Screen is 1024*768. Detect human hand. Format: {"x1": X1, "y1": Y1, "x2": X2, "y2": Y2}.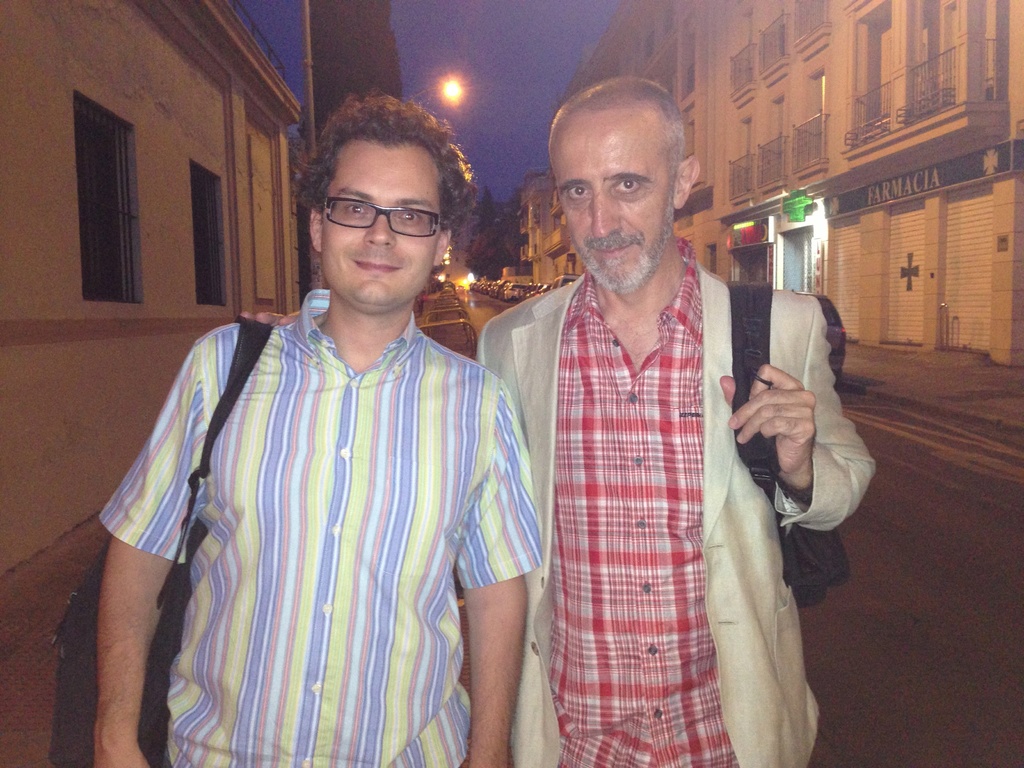
{"x1": 92, "y1": 742, "x2": 156, "y2": 767}.
